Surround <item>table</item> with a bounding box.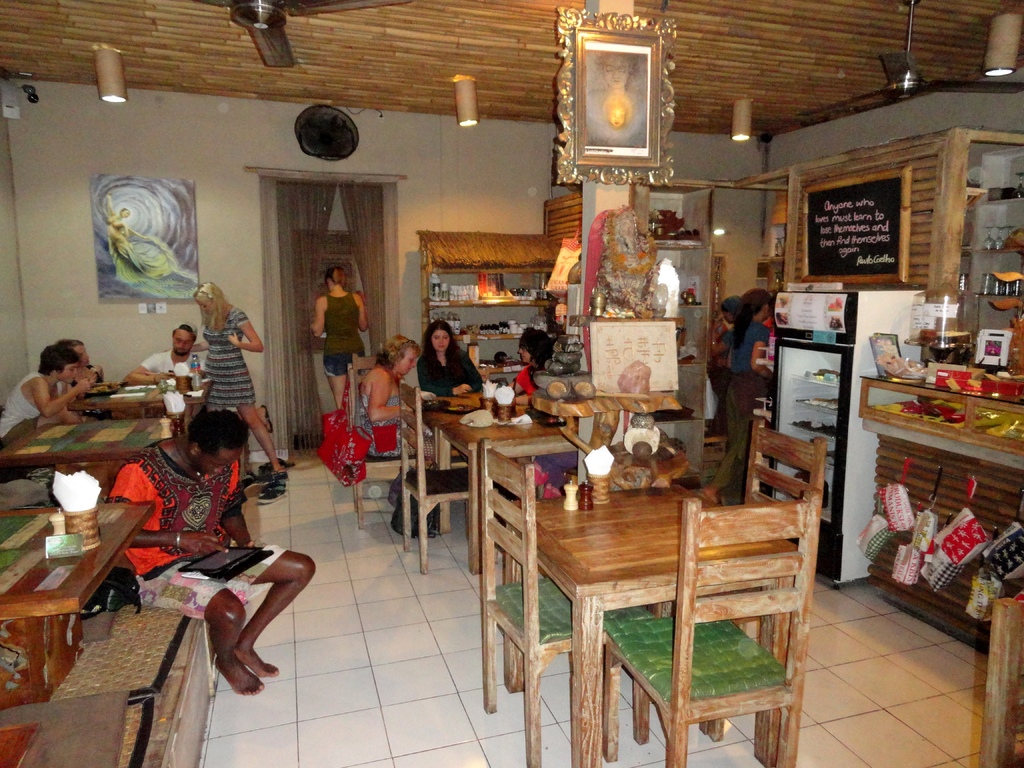
[left=8, top=405, right=163, bottom=477].
